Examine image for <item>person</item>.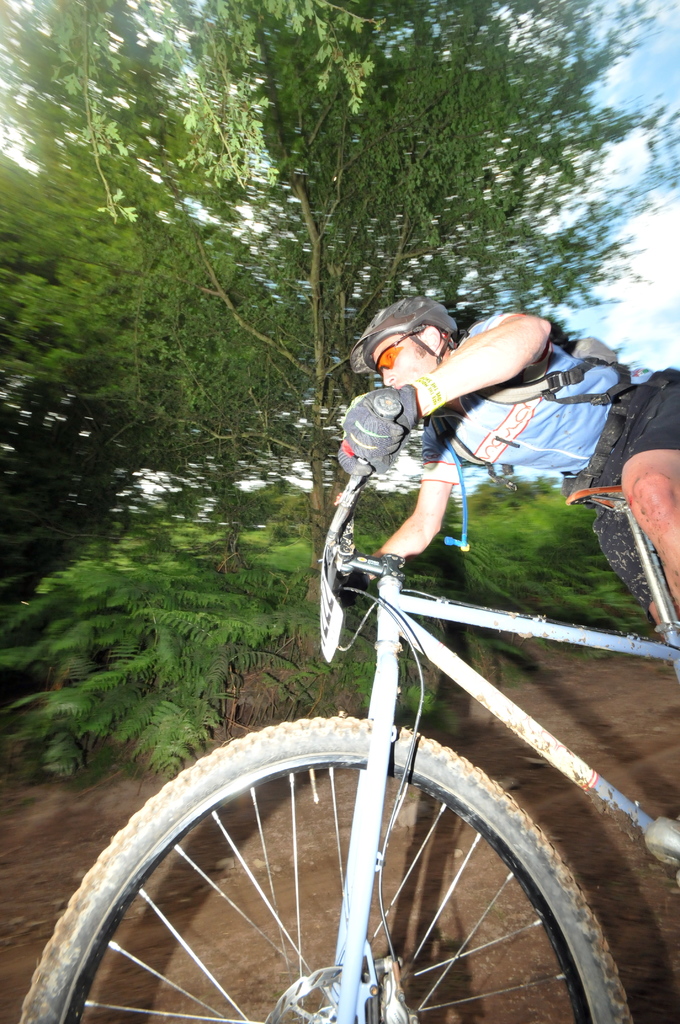
Examination result: 327:302:679:625.
